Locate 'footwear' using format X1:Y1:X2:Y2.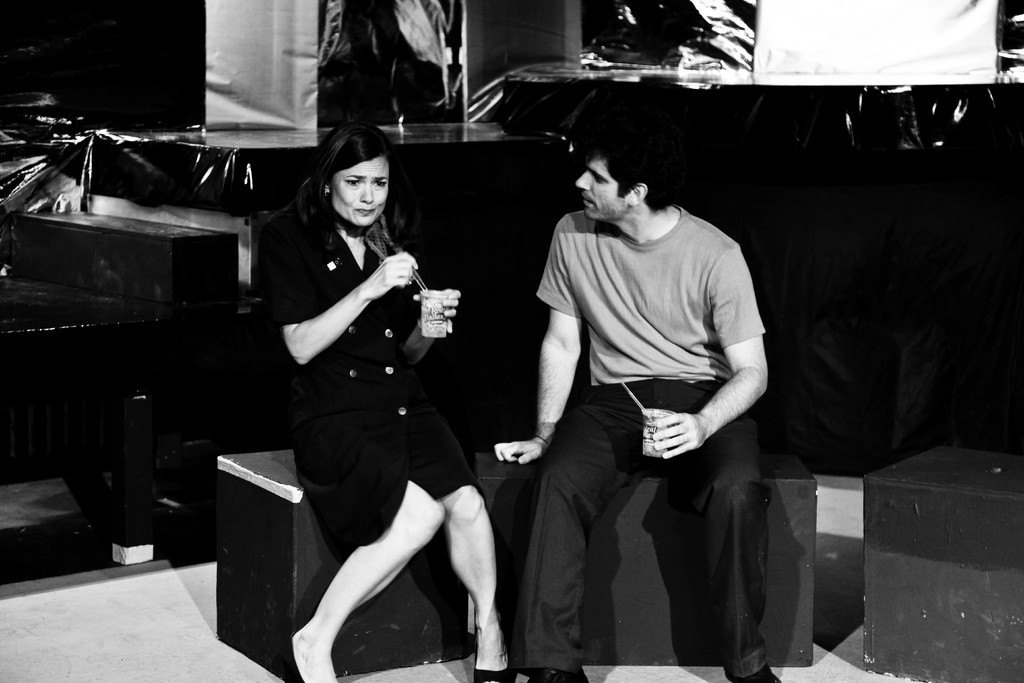
526:667:589:682.
